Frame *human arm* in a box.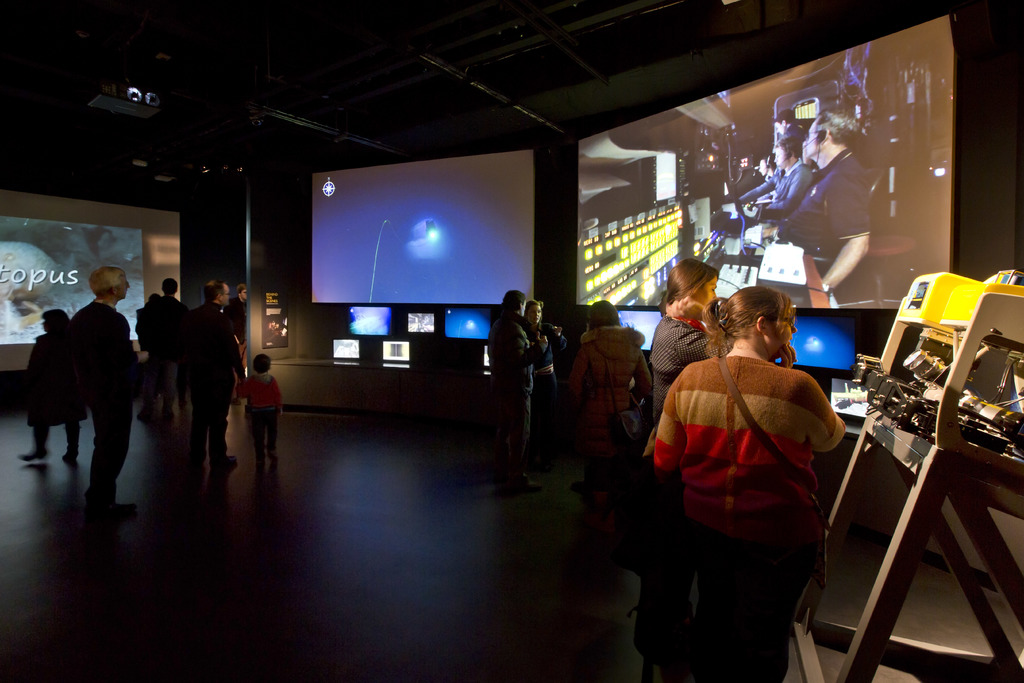
detection(820, 173, 872, 293).
